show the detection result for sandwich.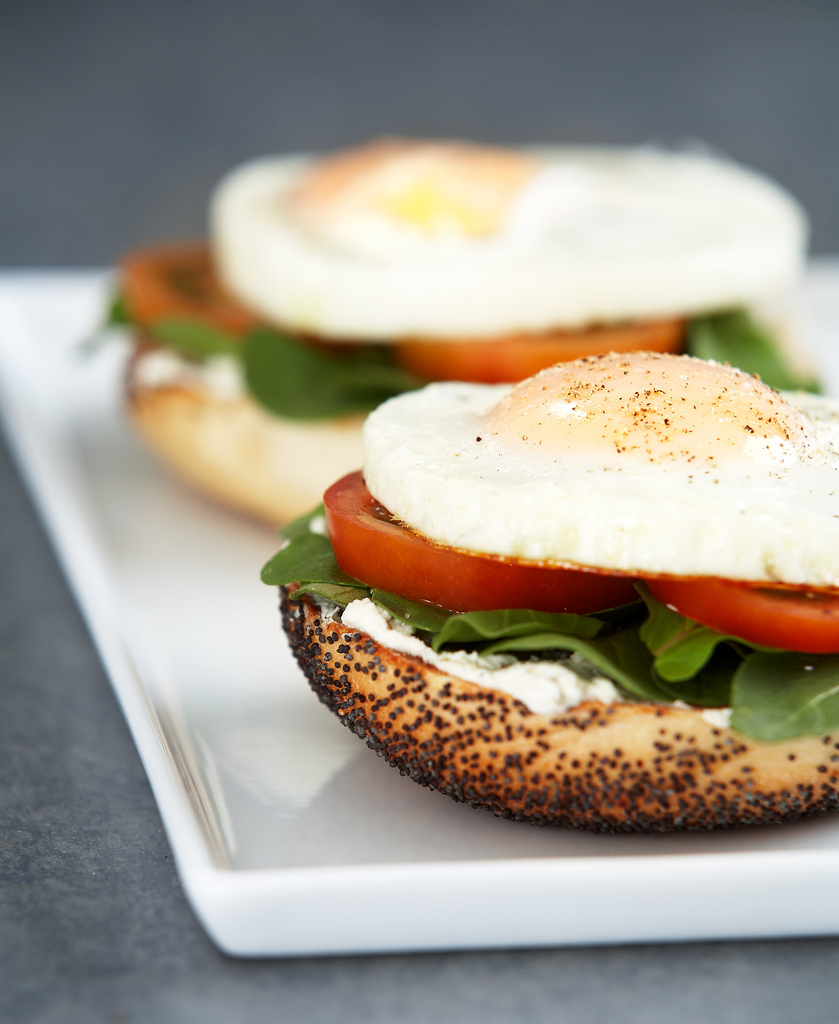
left=260, top=347, right=838, bottom=838.
